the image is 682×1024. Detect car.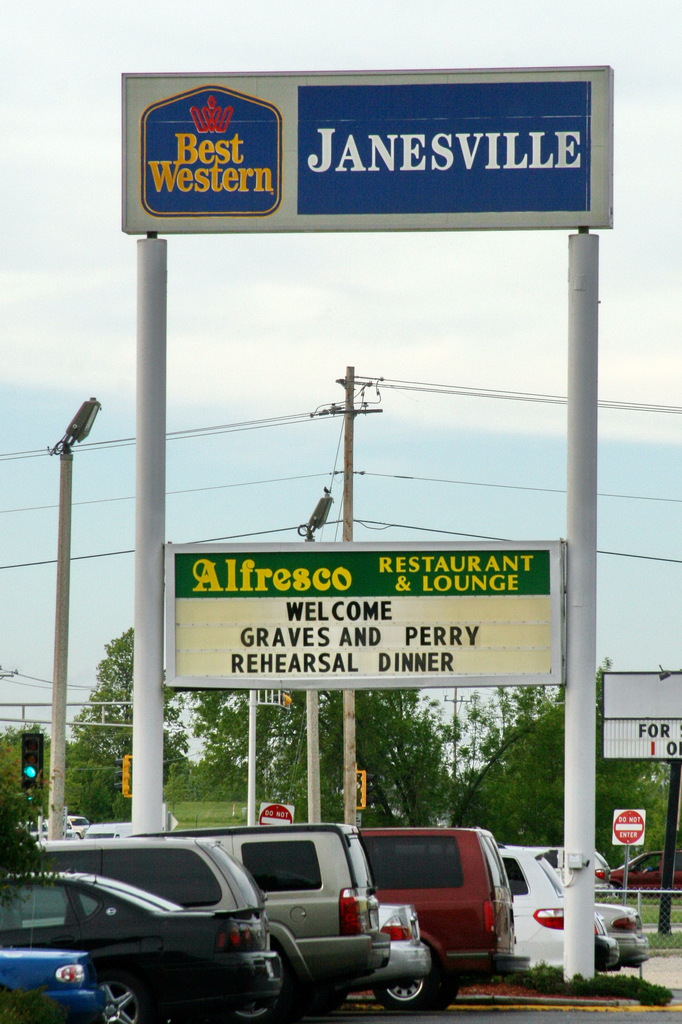
Detection: region(167, 829, 390, 1018).
